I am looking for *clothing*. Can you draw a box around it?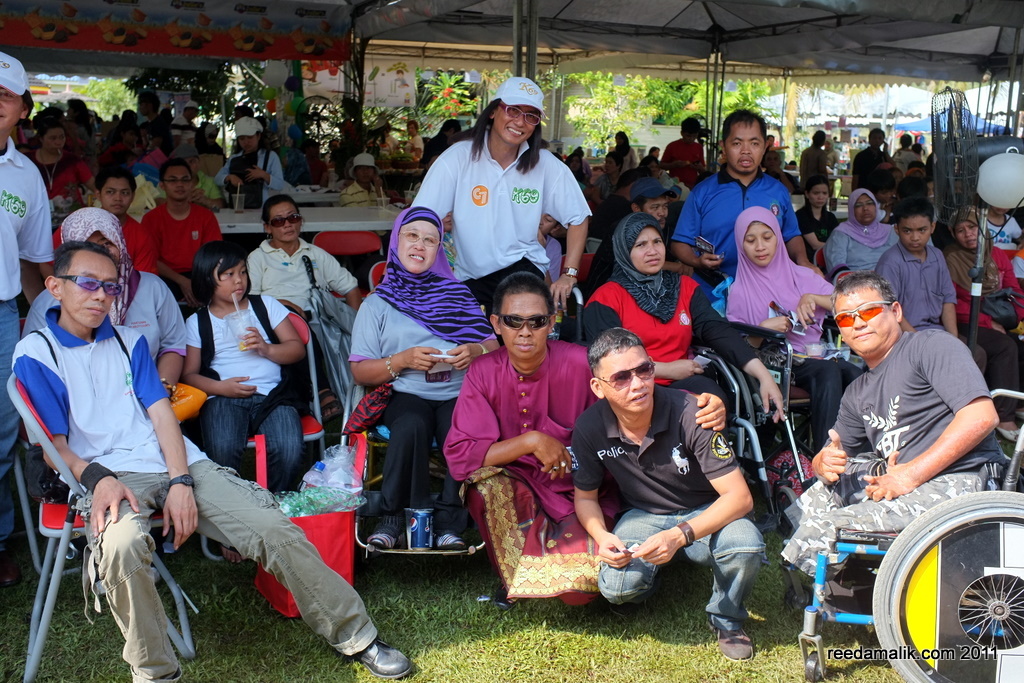
Sure, the bounding box is rect(679, 175, 807, 279).
